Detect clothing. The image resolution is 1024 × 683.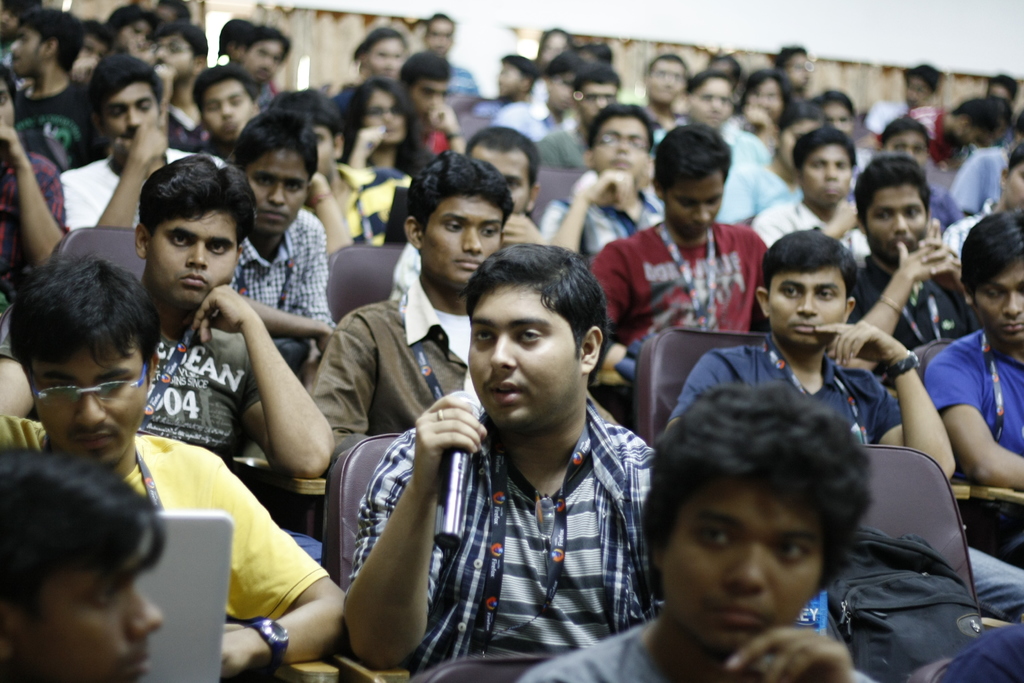
x1=246 y1=213 x2=342 y2=363.
